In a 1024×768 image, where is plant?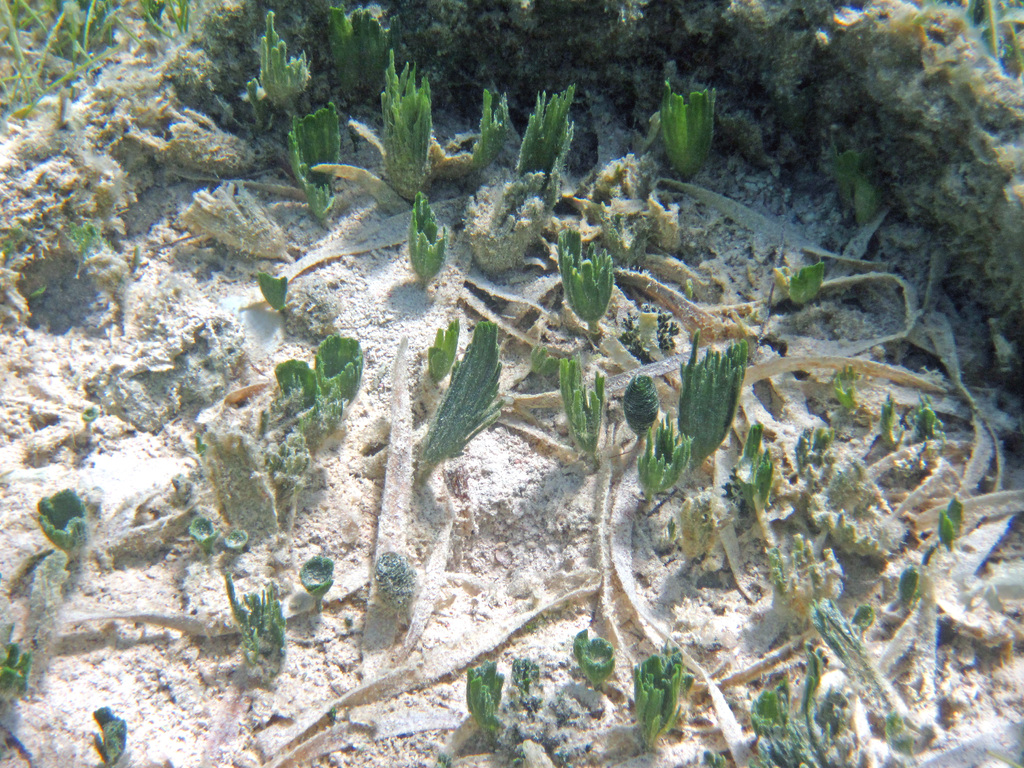
[459,662,506,732].
